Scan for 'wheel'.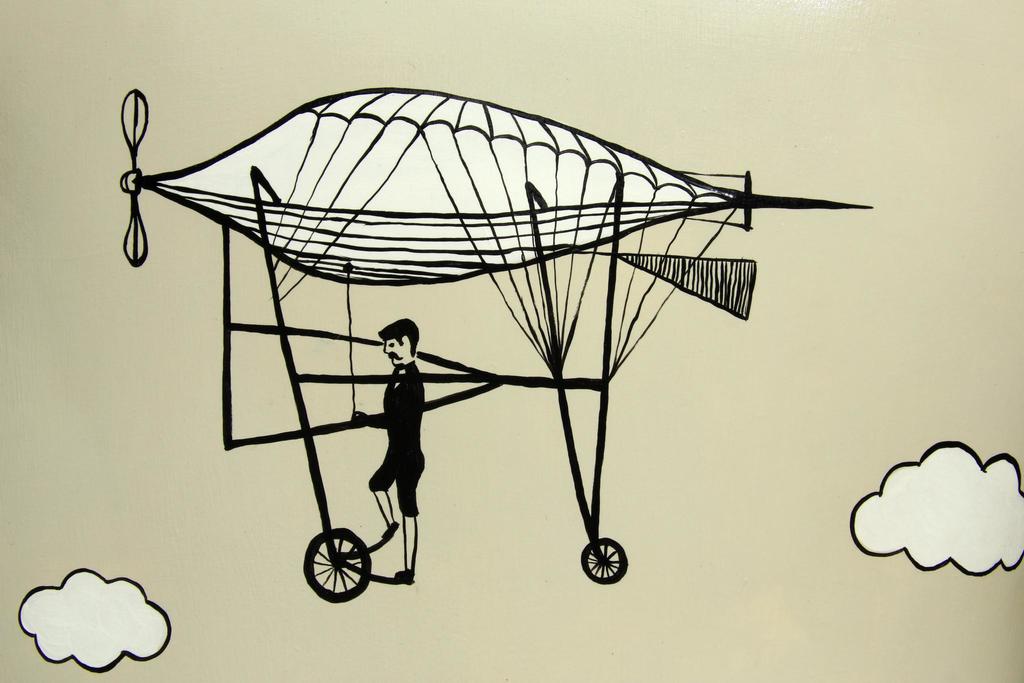
Scan result: <bbox>298, 541, 382, 606</bbox>.
